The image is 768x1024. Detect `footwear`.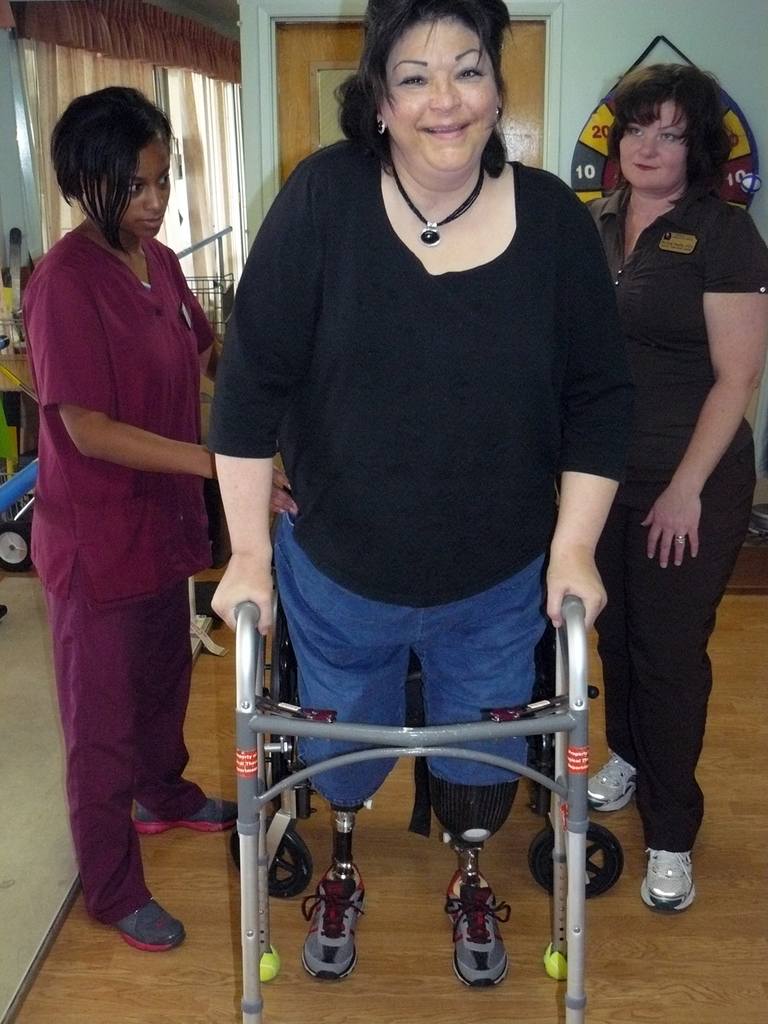
Detection: x1=135 y1=791 x2=242 y2=836.
